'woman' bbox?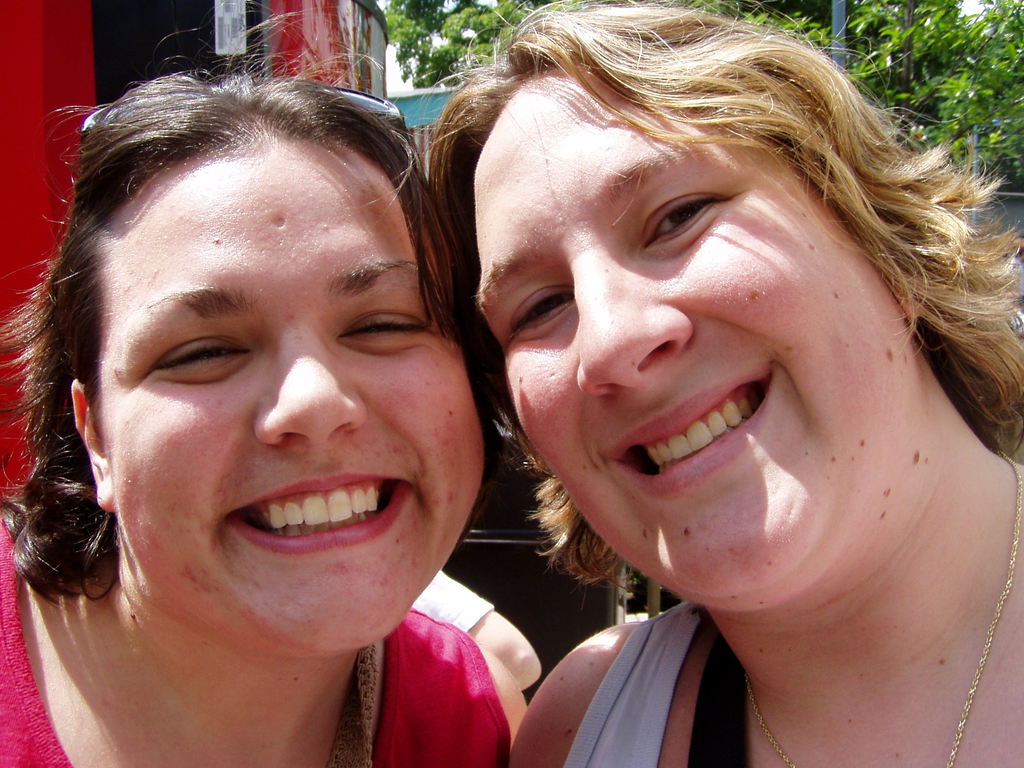
bbox(417, 0, 1023, 767)
